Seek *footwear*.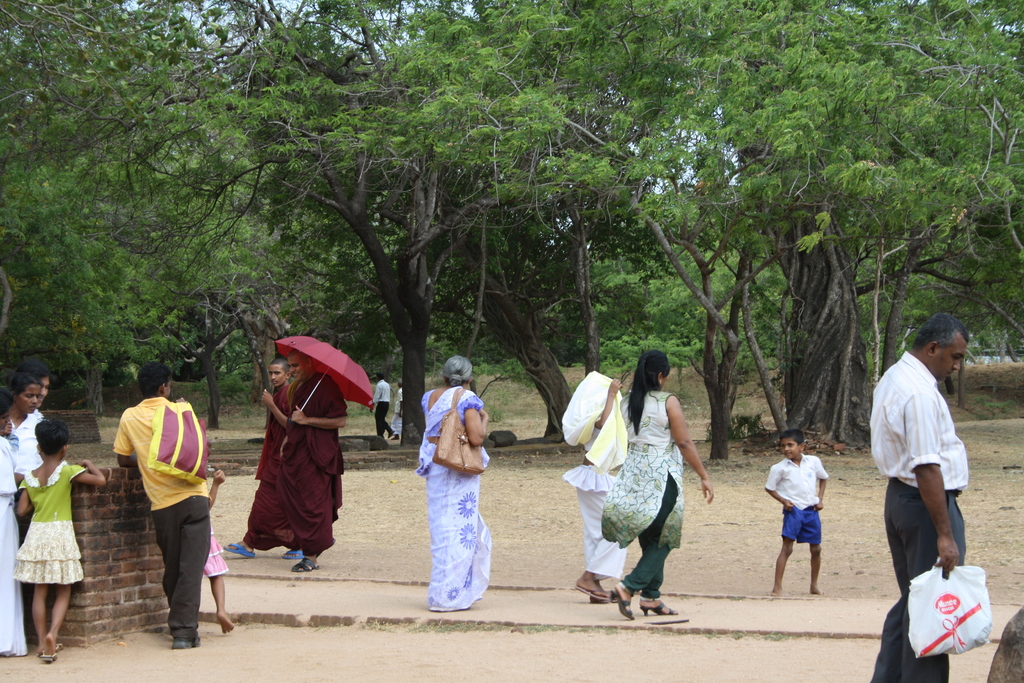
x1=292 y1=551 x2=323 y2=570.
